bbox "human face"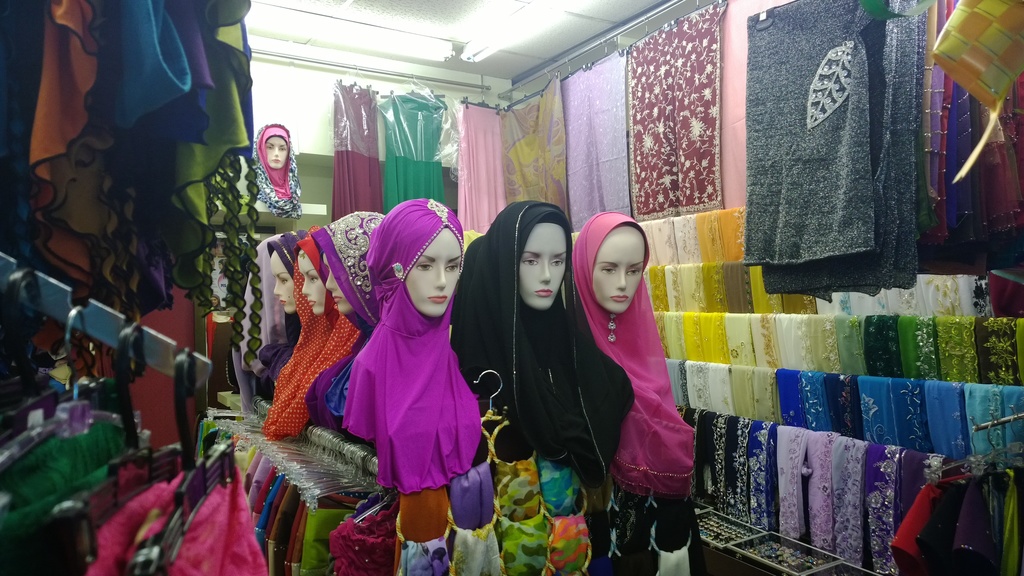
box=[299, 244, 333, 312]
